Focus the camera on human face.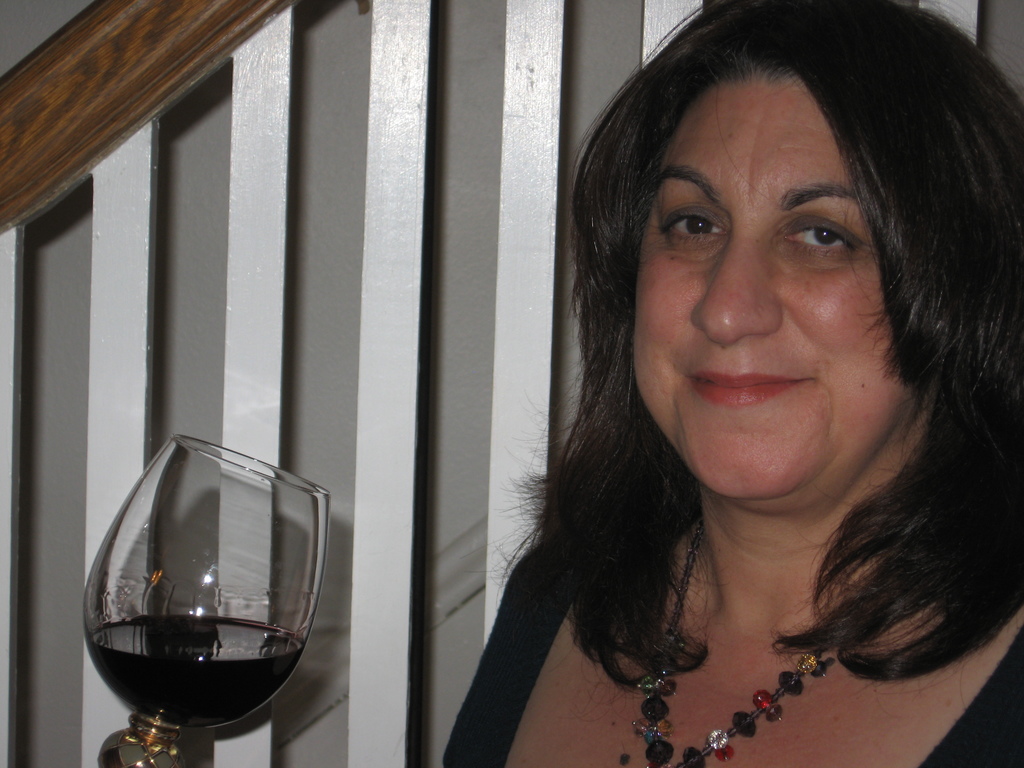
Focus region: <region>630, 74, 907, 497</region>.
